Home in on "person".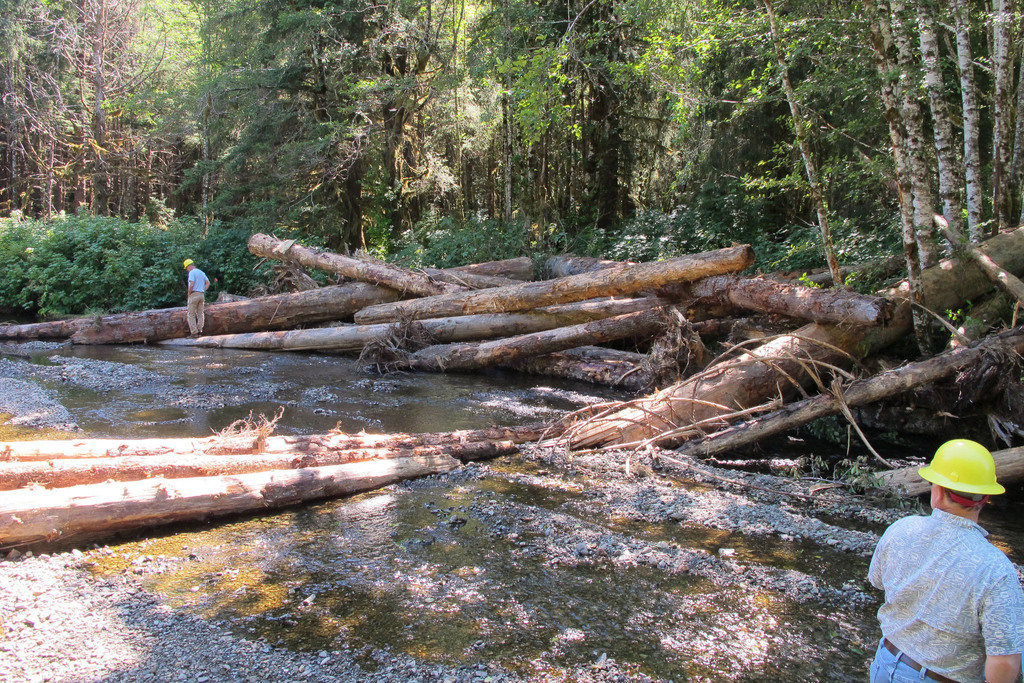
Homed in at pyautogui.locateOnScreen(182, 258, 211, 342).
